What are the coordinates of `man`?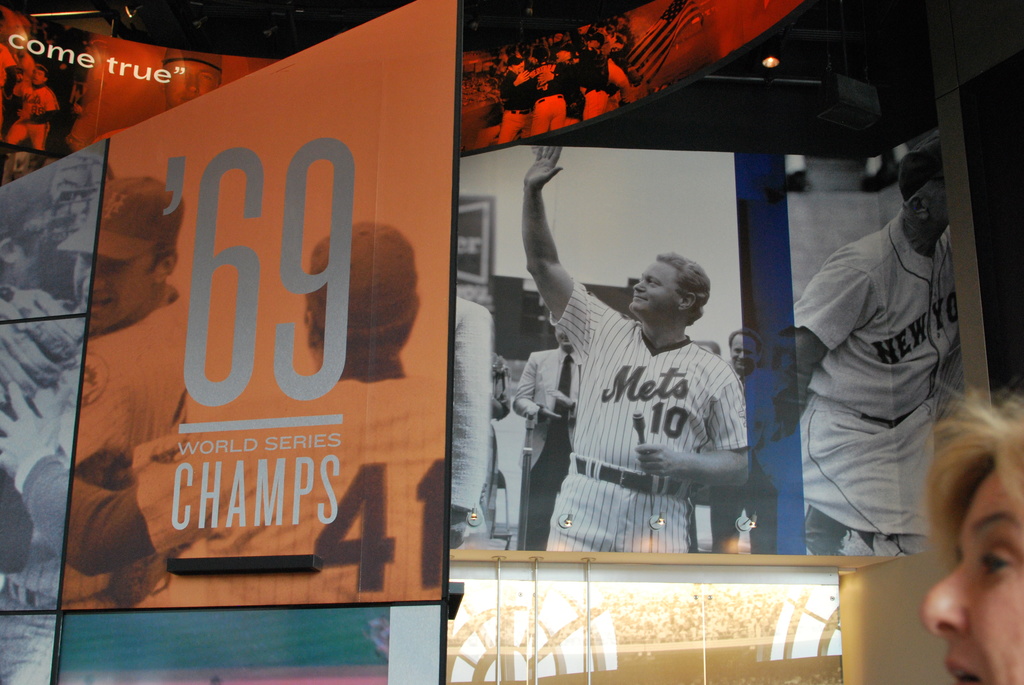
detection(794, 131, 967, 556).
